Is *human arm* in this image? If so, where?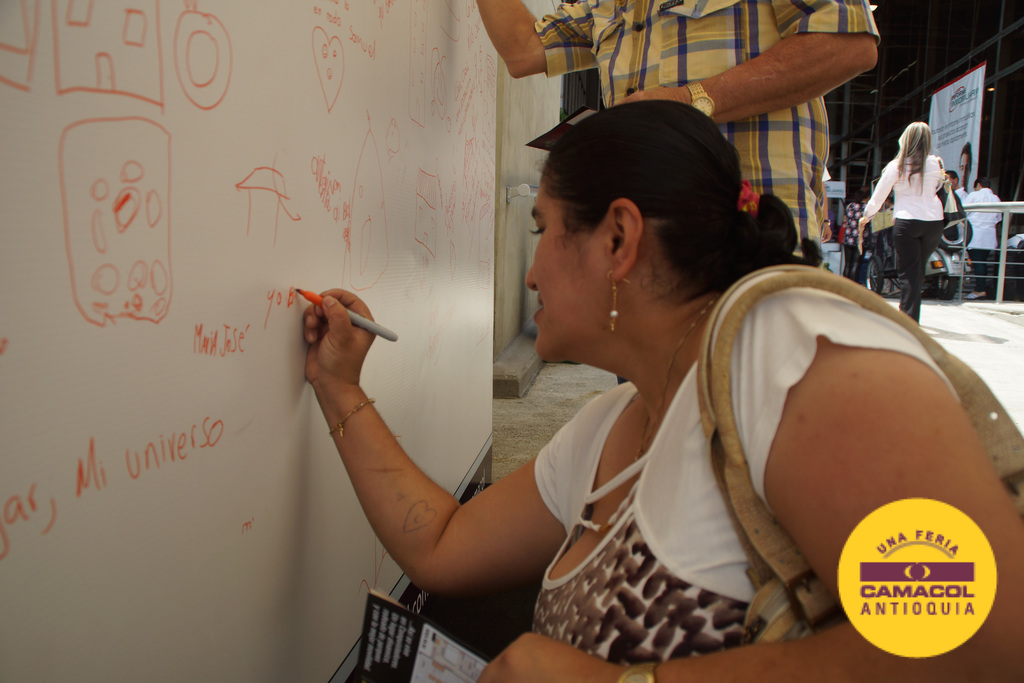
Yes, at left=470, top=0, right=622, bottom=80.
